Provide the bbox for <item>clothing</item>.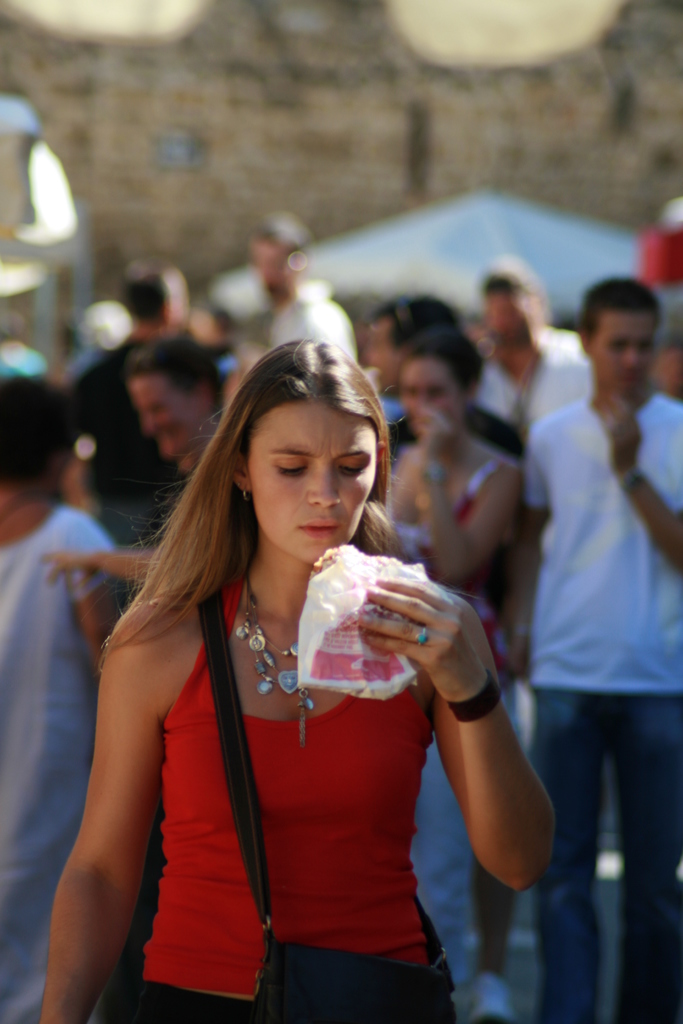
box(531, 369, 681, 1023).
